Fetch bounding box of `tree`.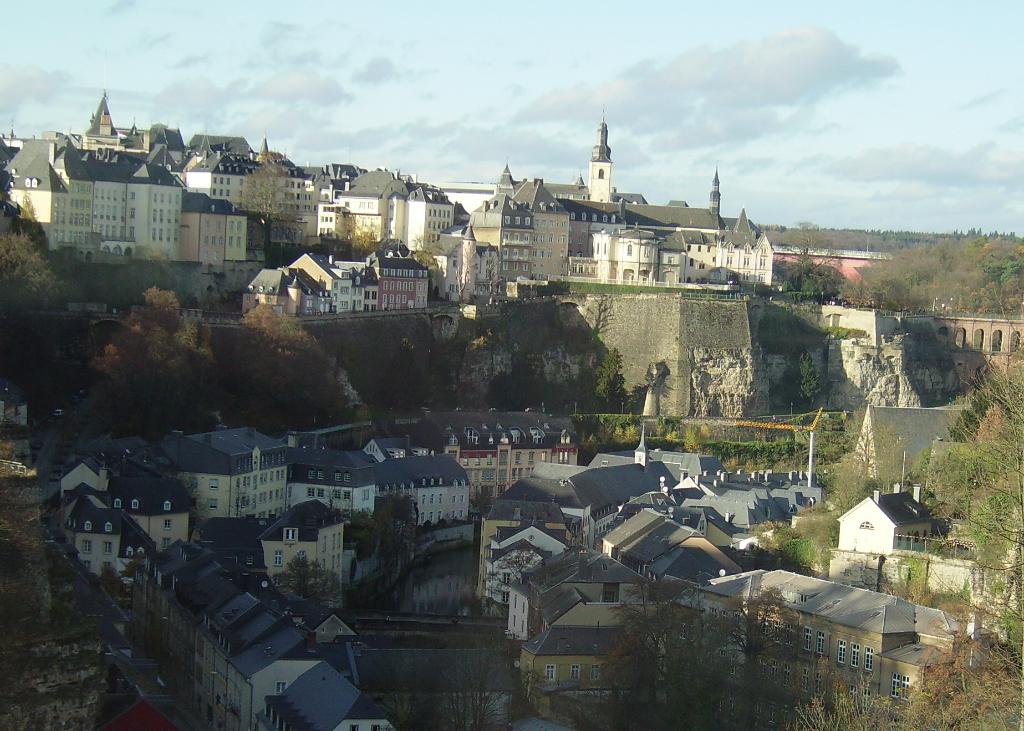
Bbox: <bbox>343, 212, 380, 259</bbox>.
